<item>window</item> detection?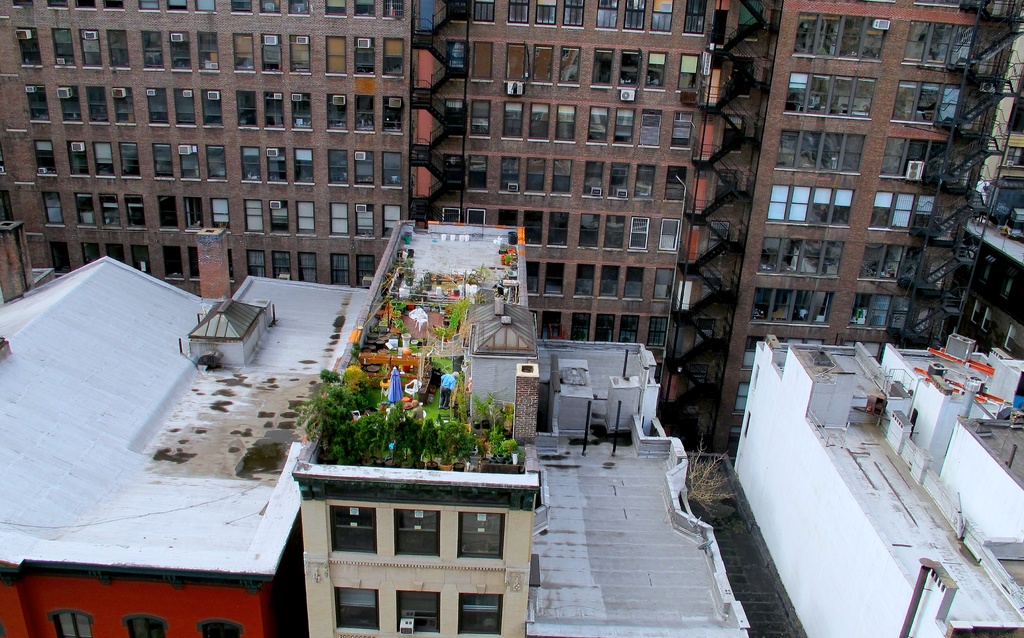
l=605, t=162, r=636, b=202
